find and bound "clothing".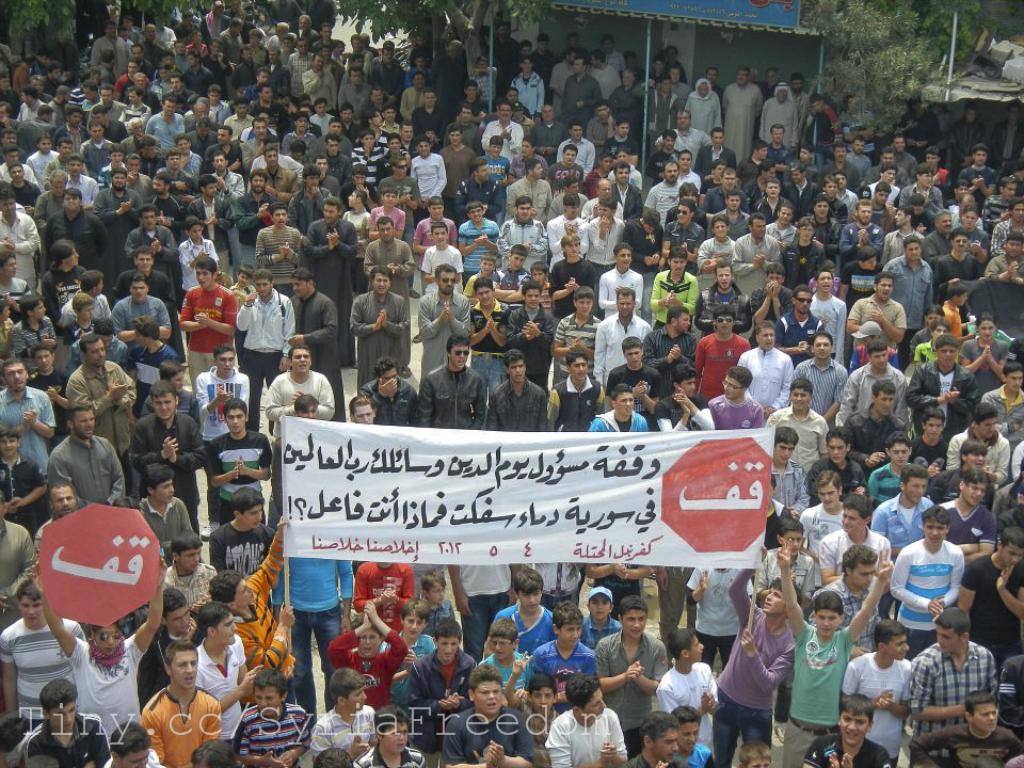
Bound: <bbox>549, 381, 599, 421</bbox>.
